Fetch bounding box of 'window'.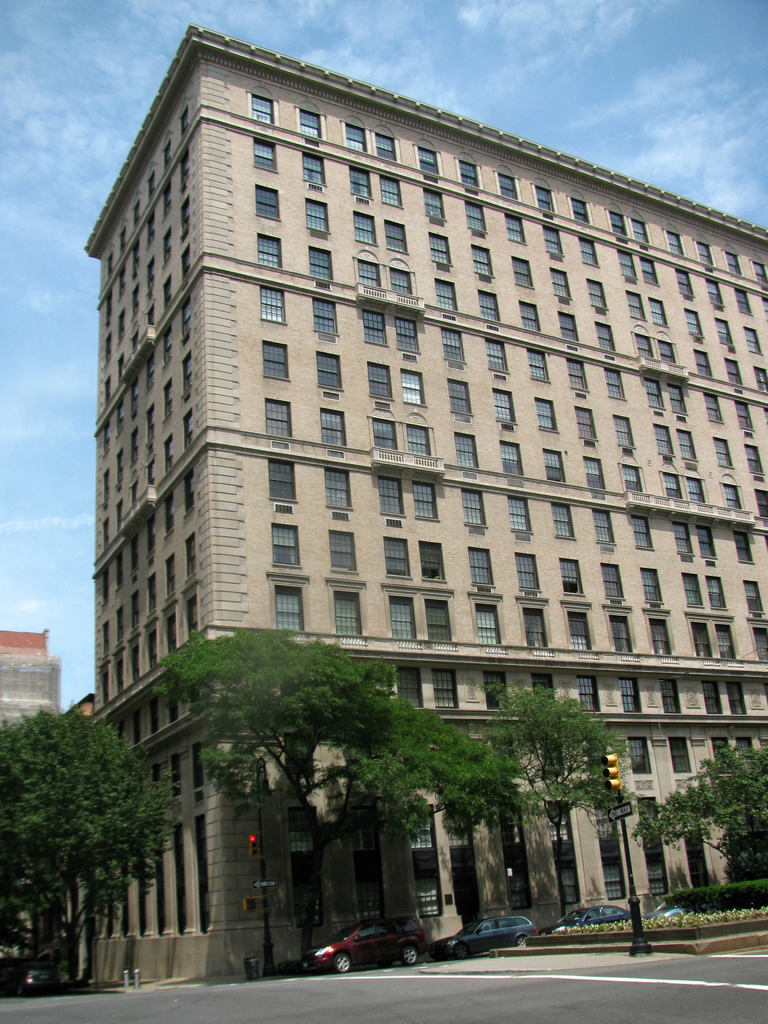
Bbox: 593,323,614,349.
